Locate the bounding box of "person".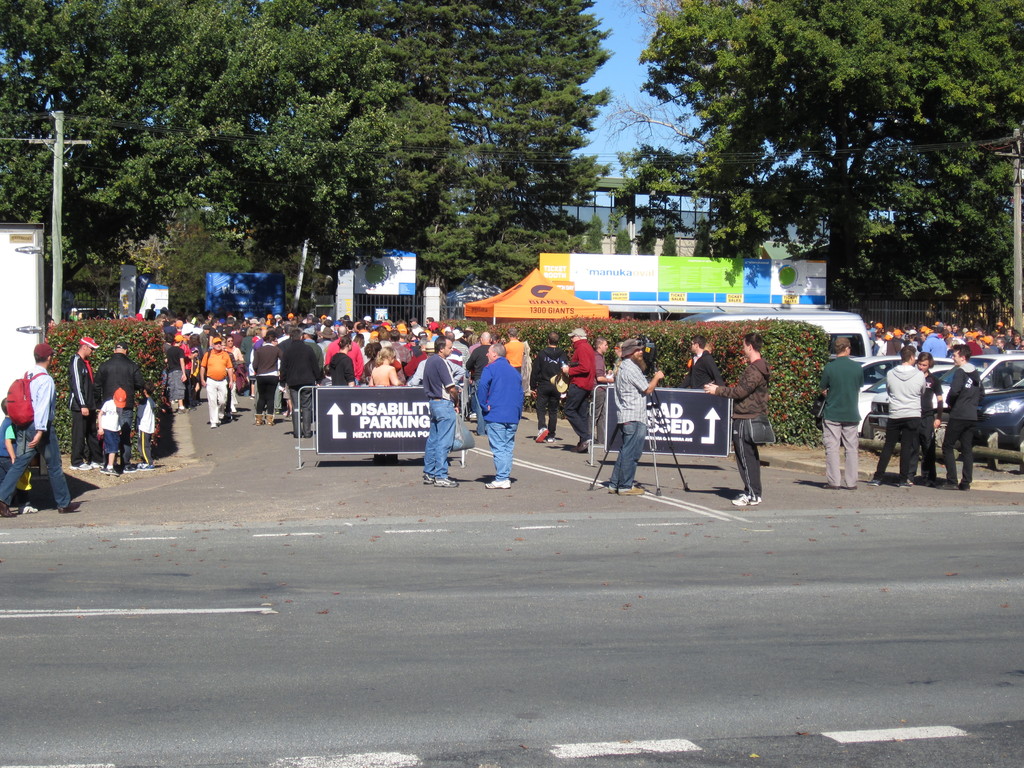
Bounding box: select_region(134, 380, 163, 471).
